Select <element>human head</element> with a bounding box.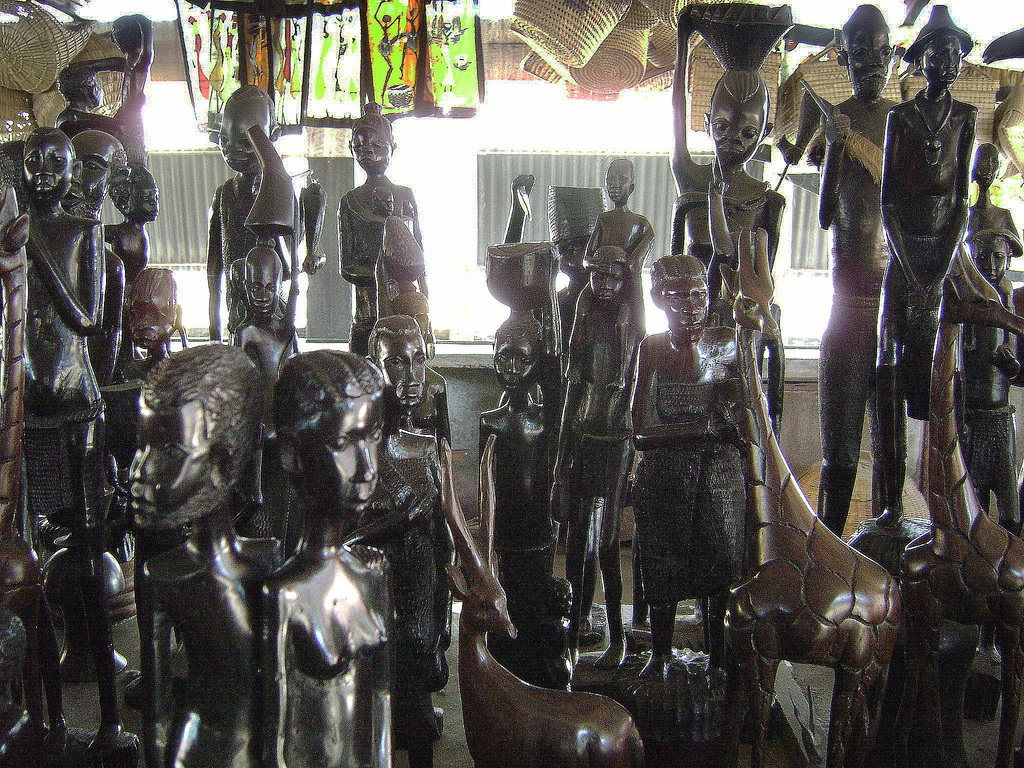
left=651, top=254, right=714, bottom=343.
